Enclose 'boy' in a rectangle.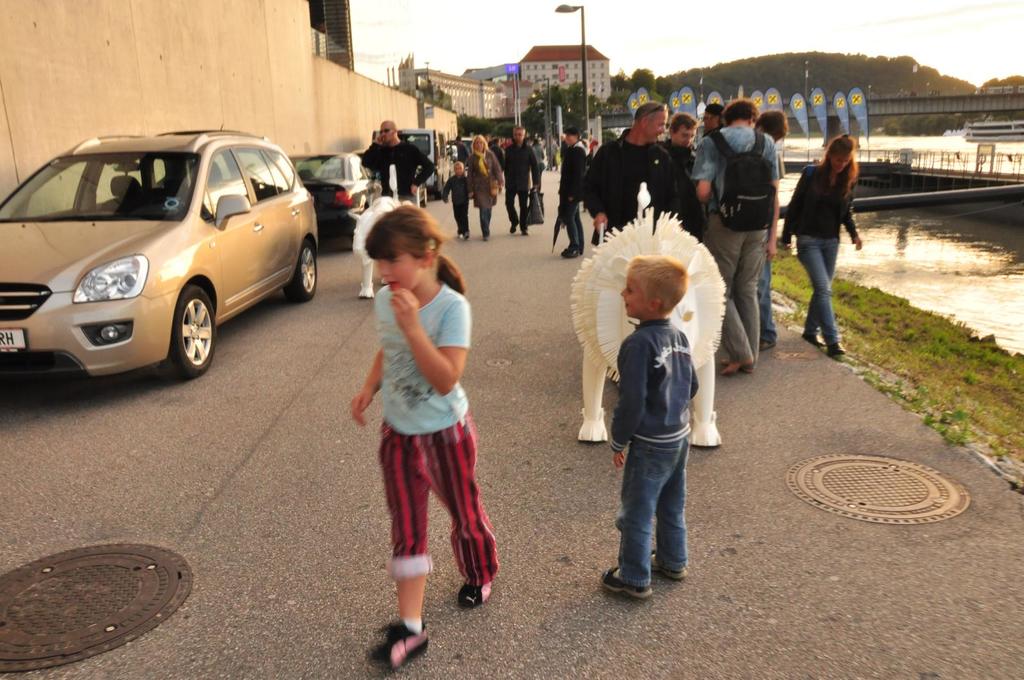
pyautogui.locateOnScreen(504, 120, 538, 231).
